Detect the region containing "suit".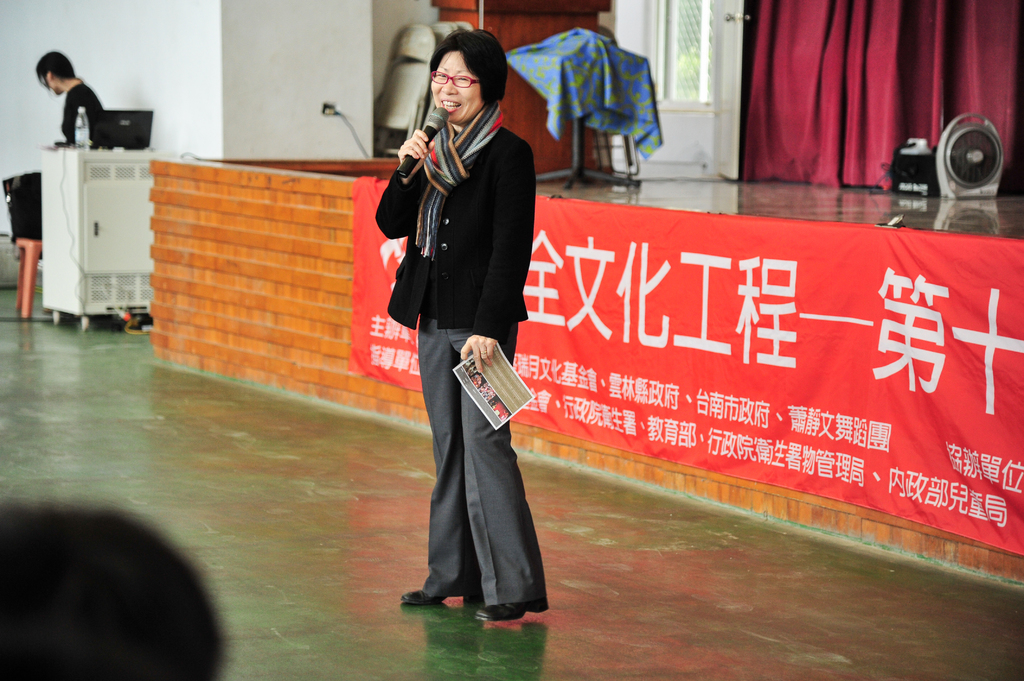
[left=384, top=81, right=548, bottom=597].
